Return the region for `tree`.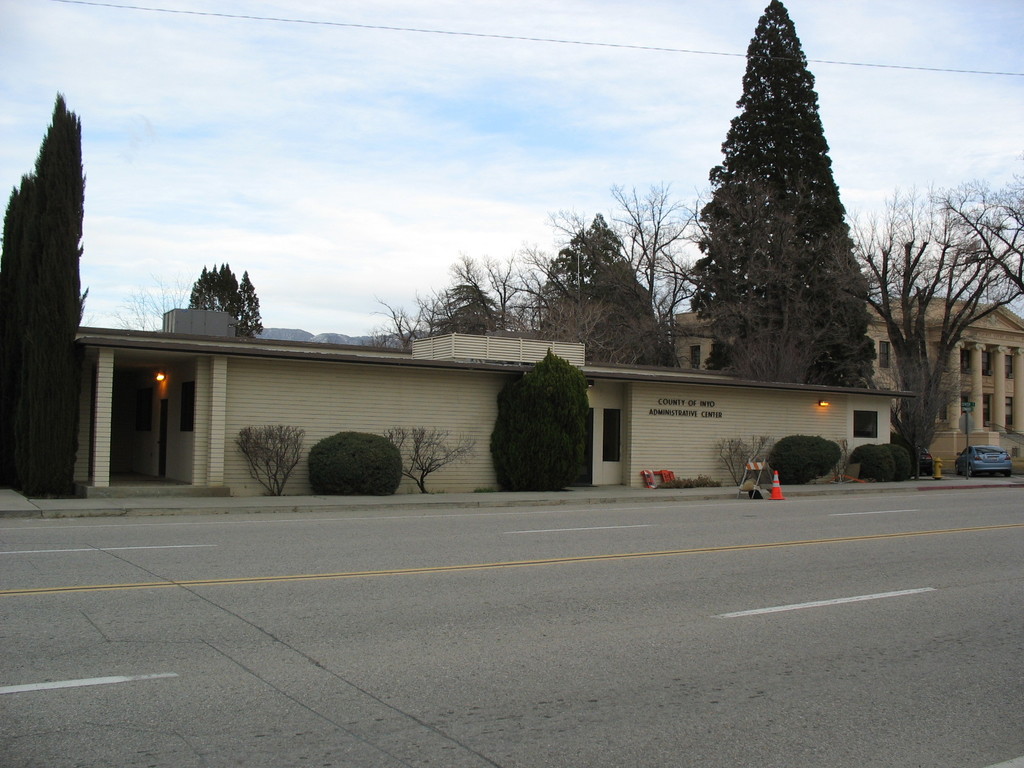
[left=680, top=11, right=881, bottom=397].
